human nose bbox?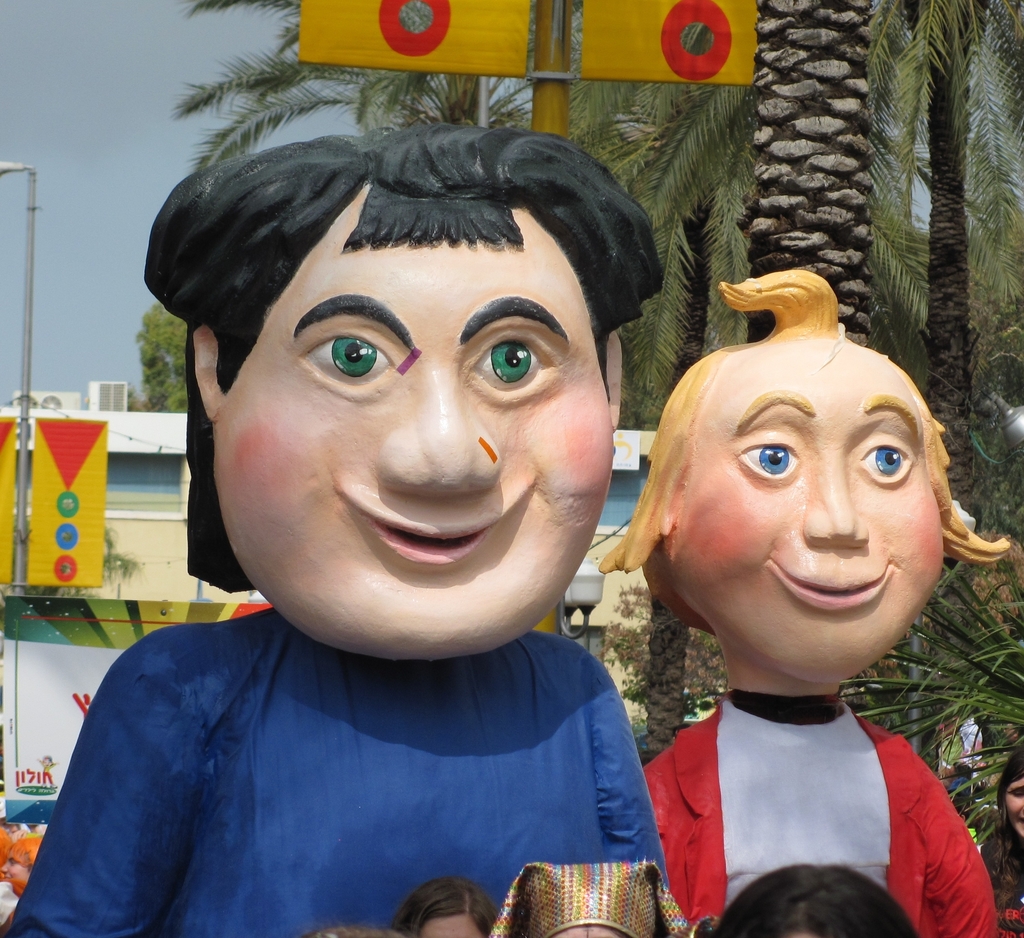
<bbox>802, 450, 869, 546</bbox>
